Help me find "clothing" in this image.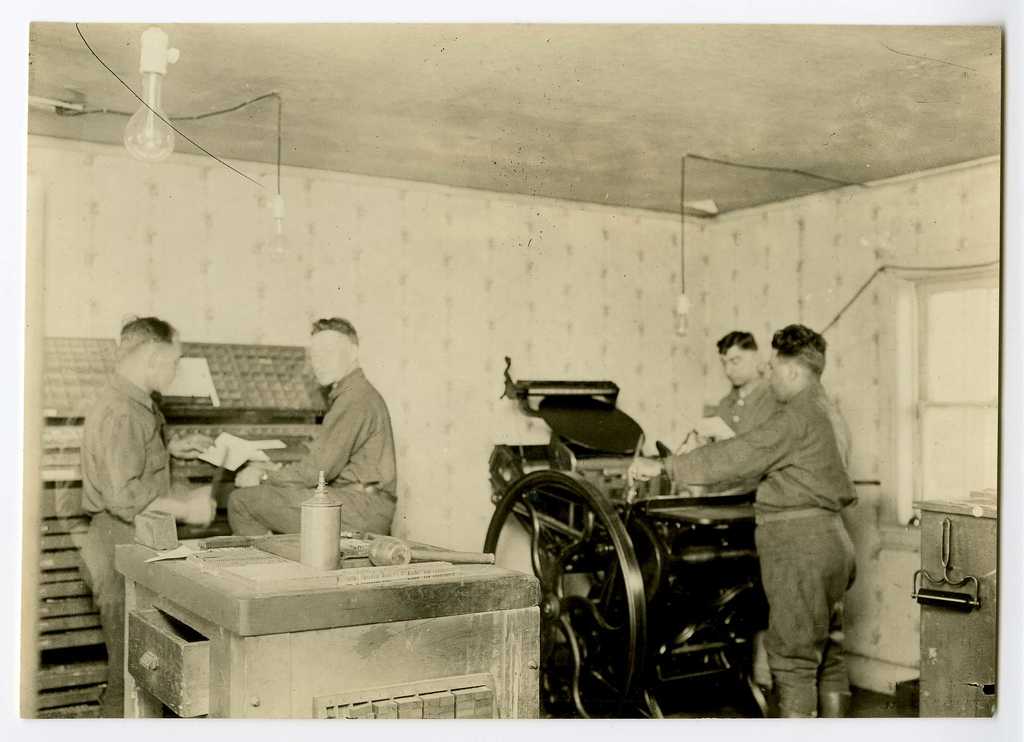
Found it: (76, 370, 177, 719).
